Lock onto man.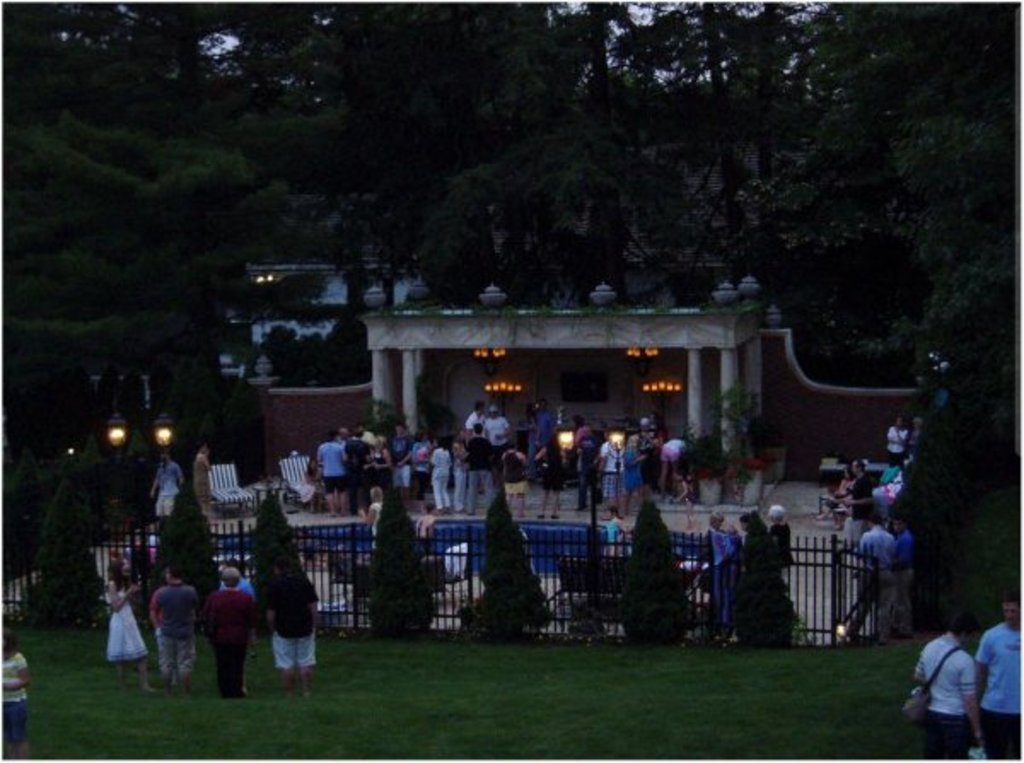
Locked: detection(345, 428, 377, 512).
